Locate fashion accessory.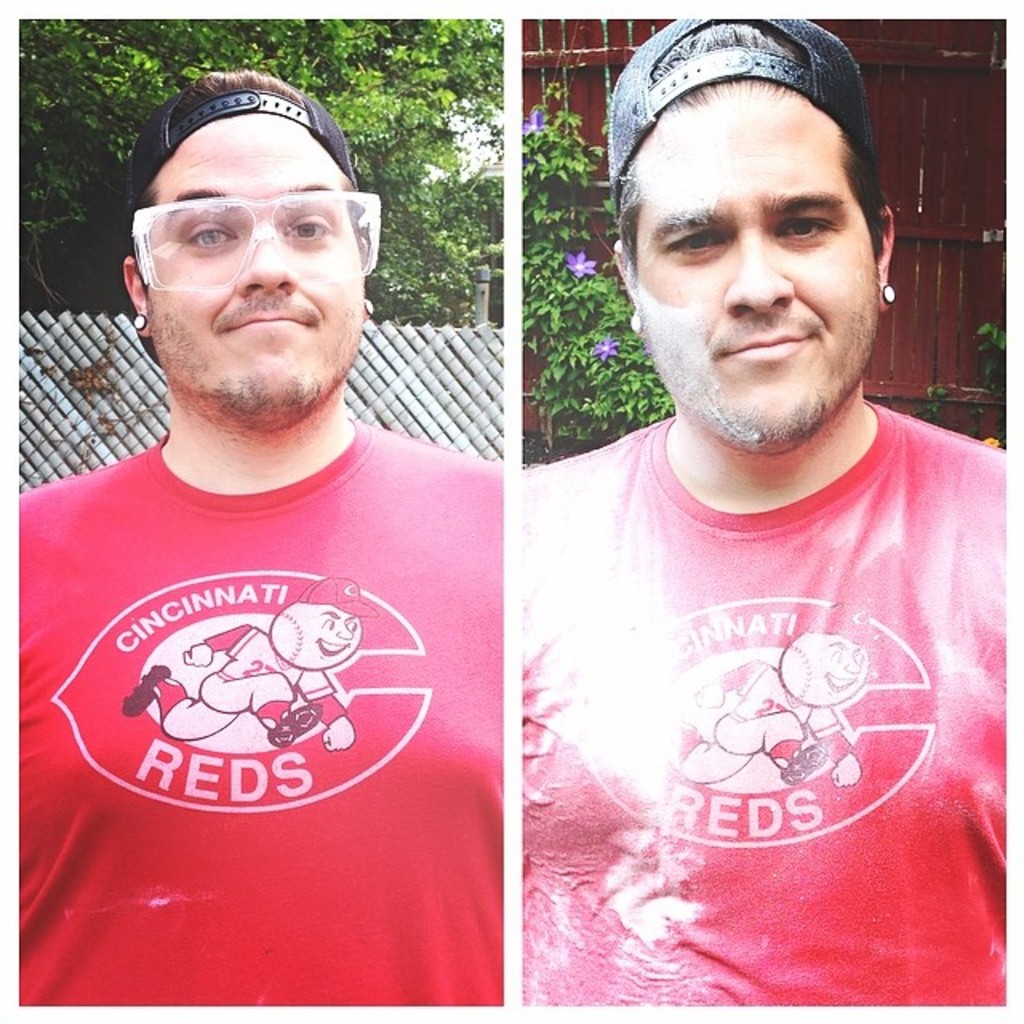
Bounding box: <box>629,314,642,331</box>.
